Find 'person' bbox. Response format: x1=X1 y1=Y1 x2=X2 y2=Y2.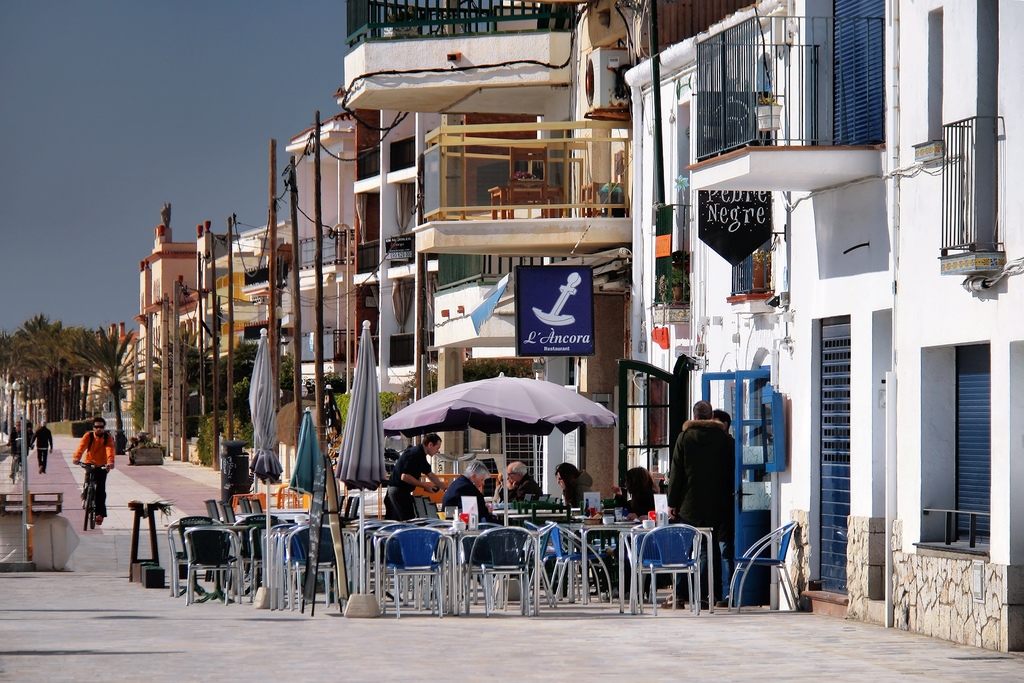
x1=3 y1=416 x2=33 y2=477.
